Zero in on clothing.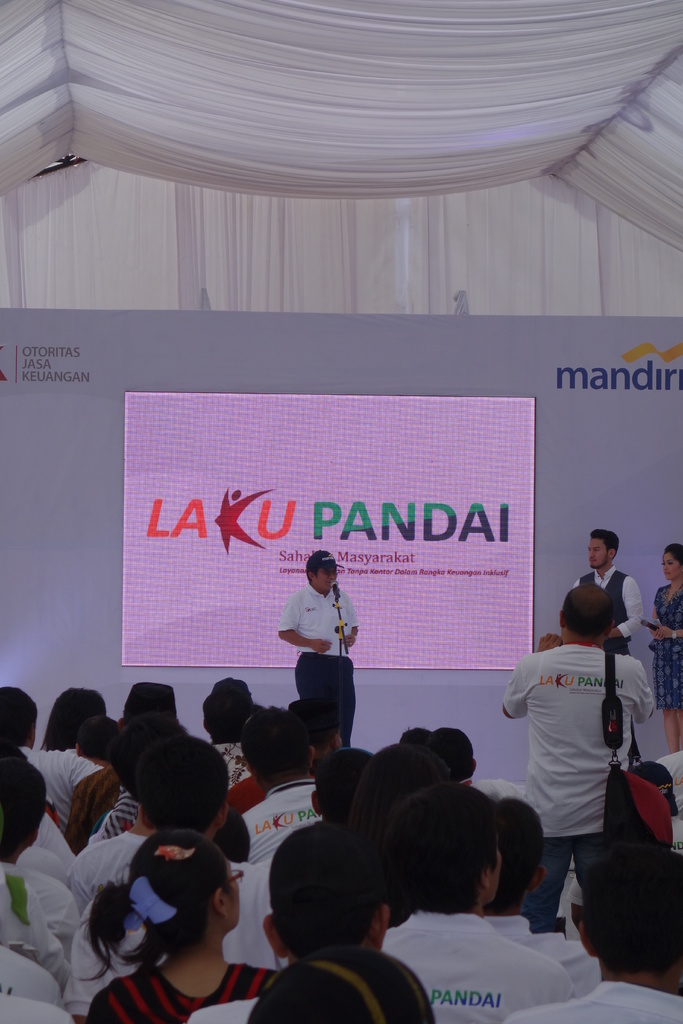
Zeroed in: rect(278, 580, 357, 744).
